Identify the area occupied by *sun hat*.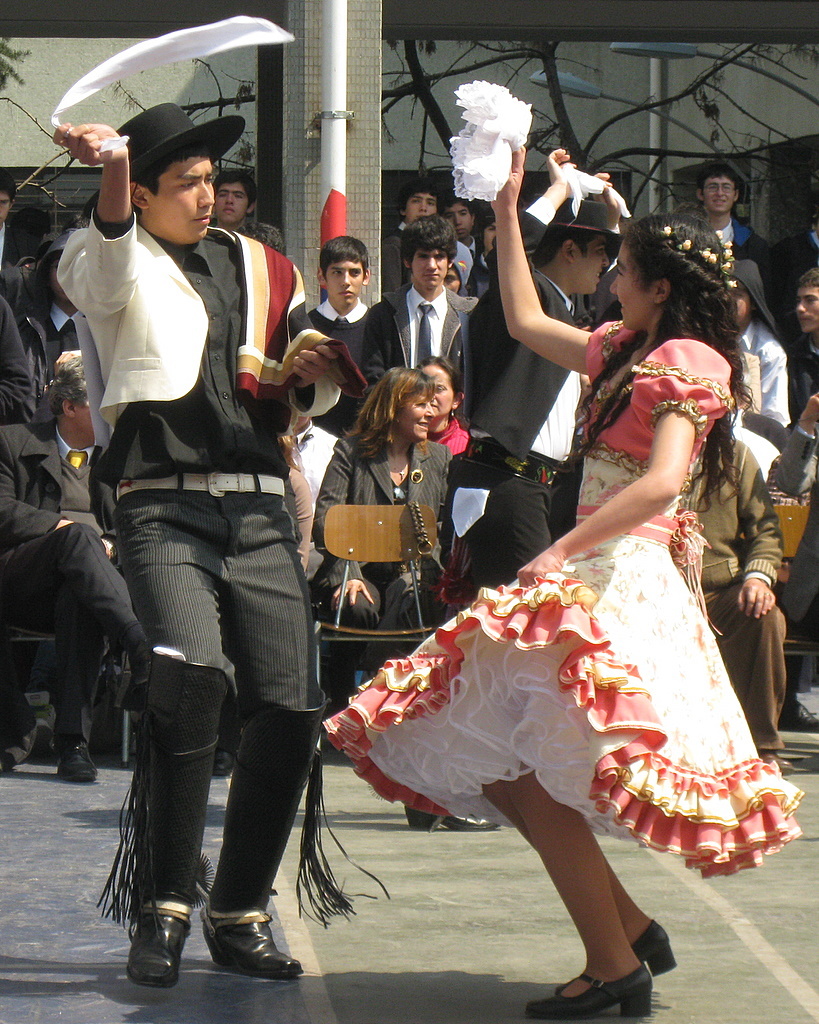
Area: bbox=(88, 89, 247, 210).
